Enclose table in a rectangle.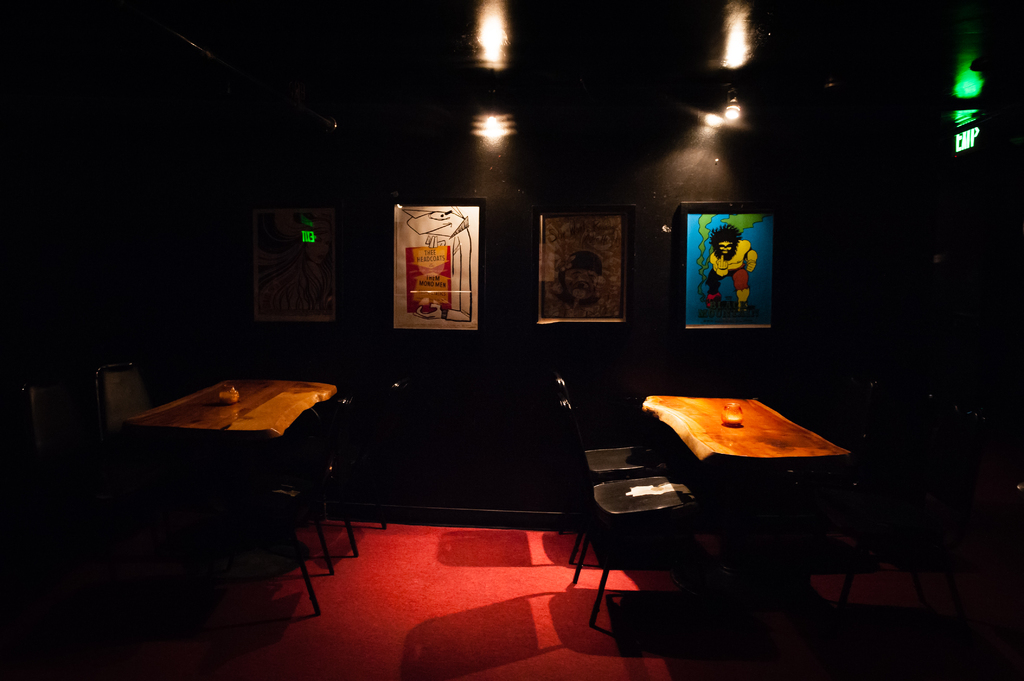
select_region(105, 368, 358, 534).
